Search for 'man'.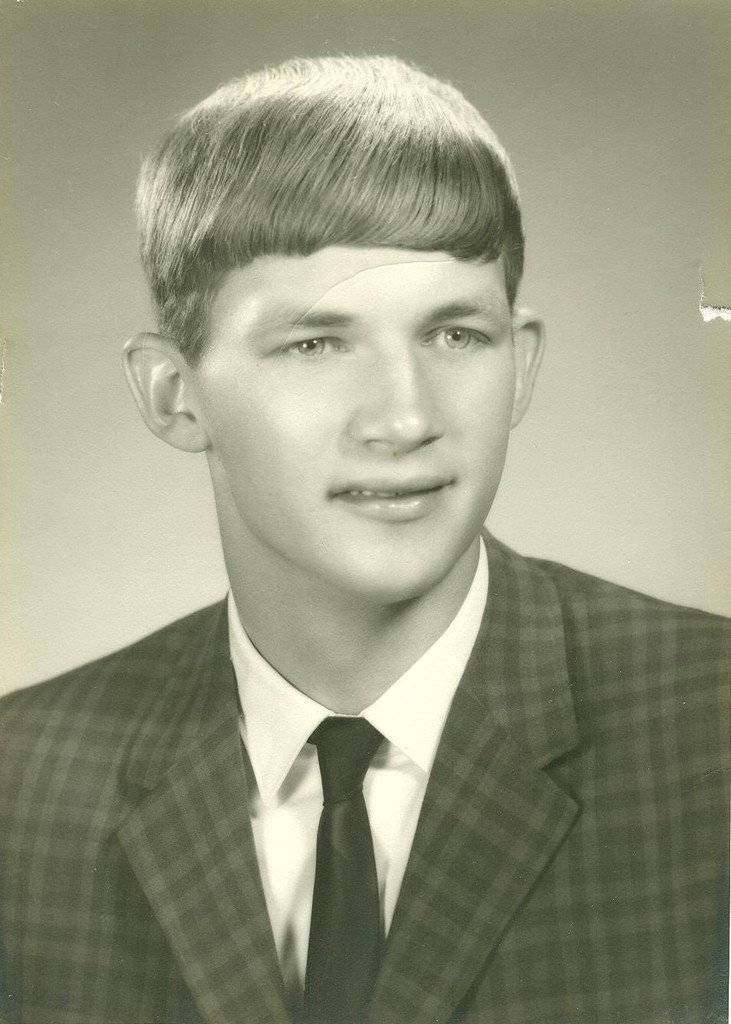
Found at (0,93,721,996).
